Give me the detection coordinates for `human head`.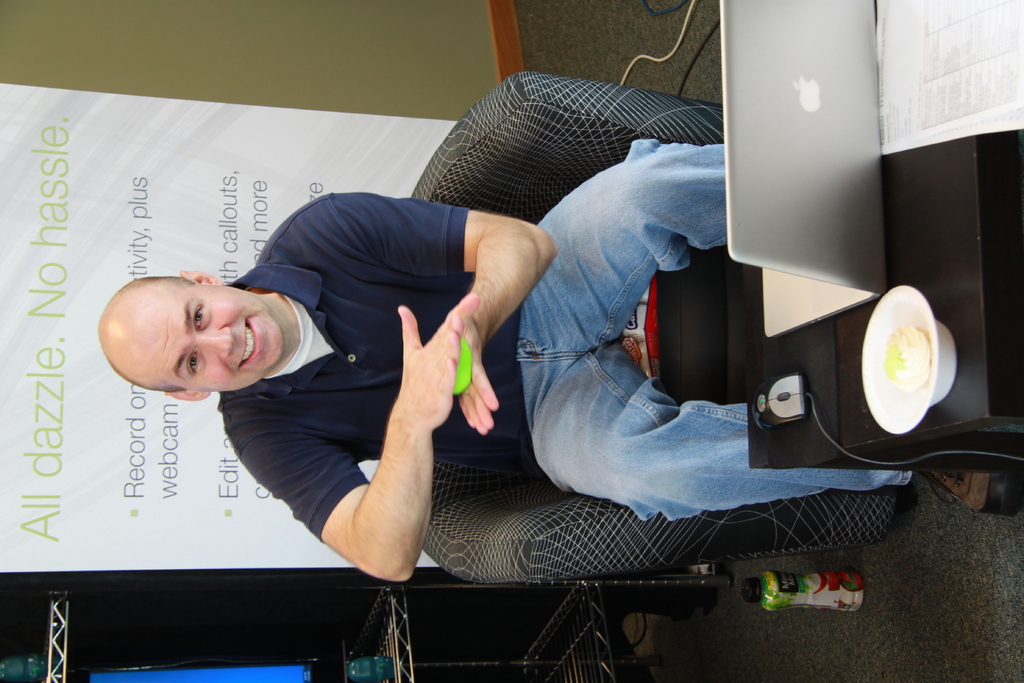
bbox(84, 265, 273, 411).
